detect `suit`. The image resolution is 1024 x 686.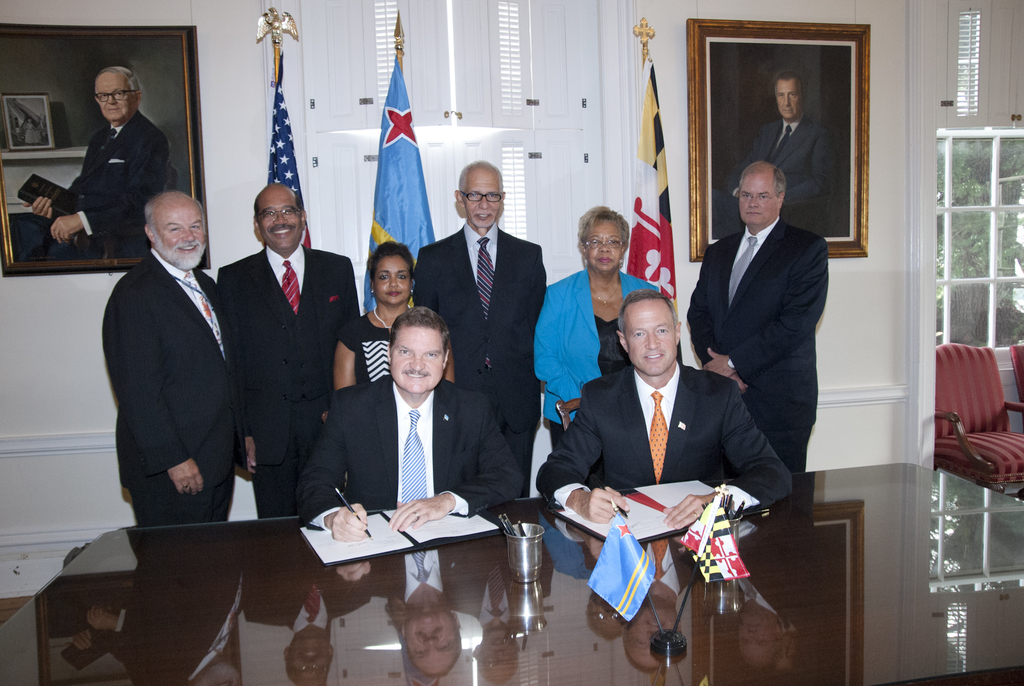
l=687, t=216, r=829, b=475.
